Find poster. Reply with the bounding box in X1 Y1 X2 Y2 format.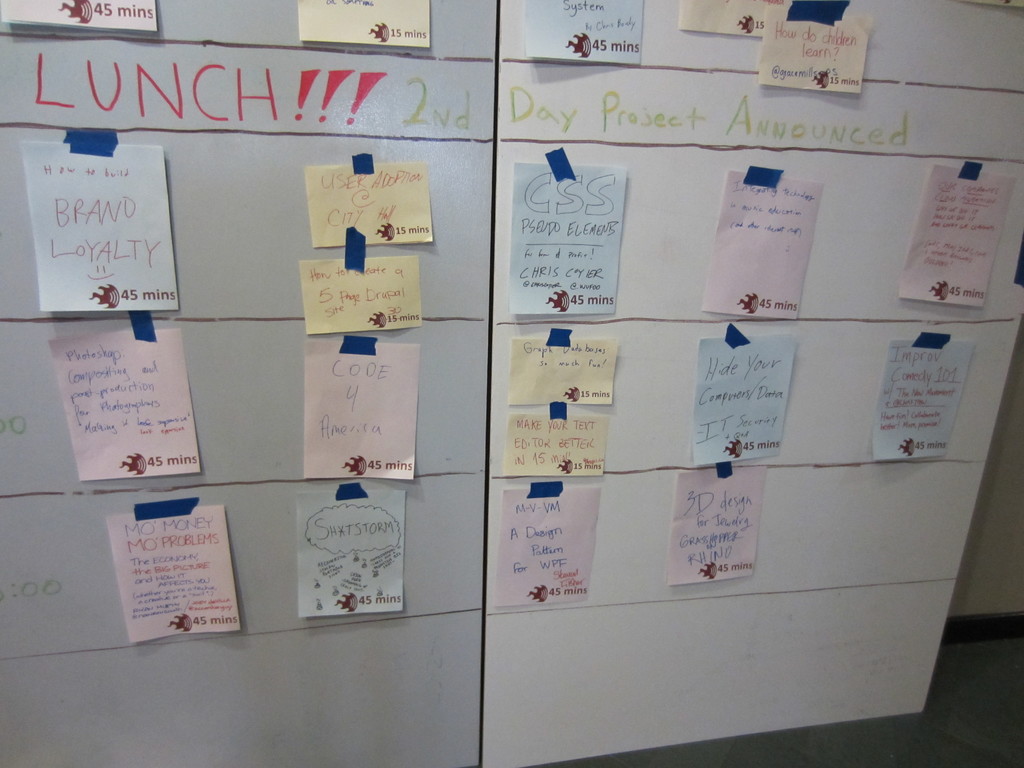
702 175 825 321.
